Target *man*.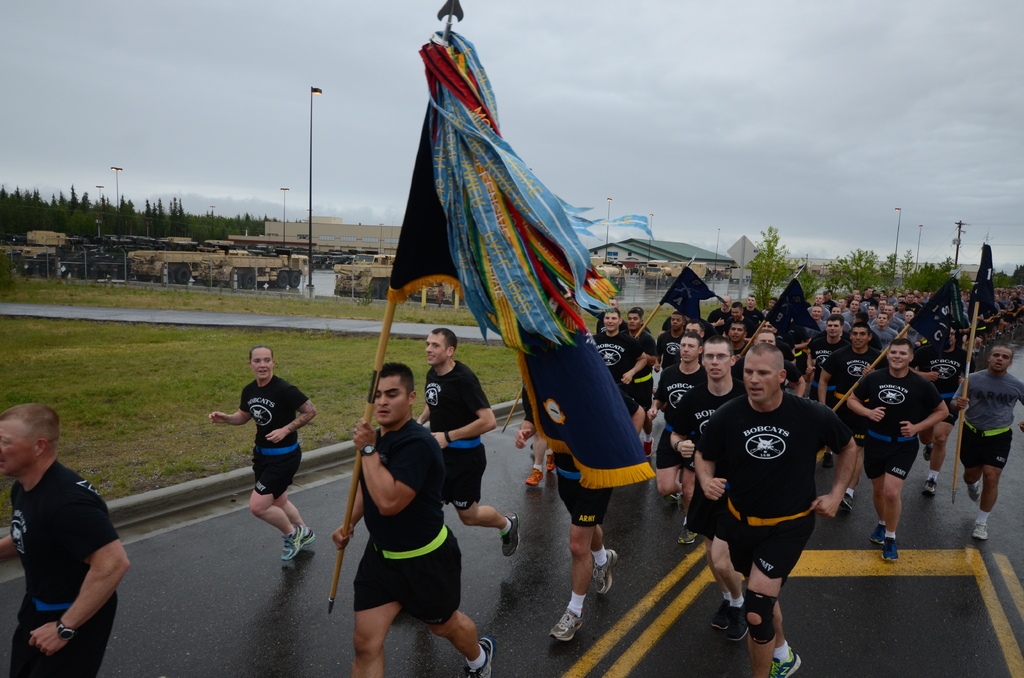
Target region: left=330, top=360, right=493, bottom=677.
